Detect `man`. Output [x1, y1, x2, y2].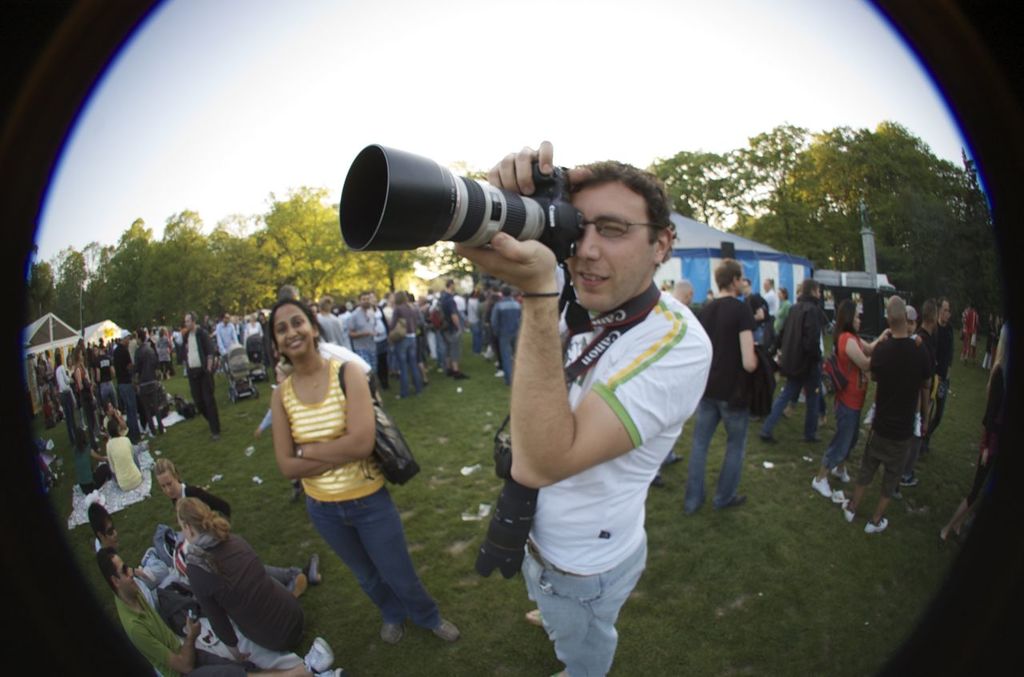
[346, 290, 378, 383].
